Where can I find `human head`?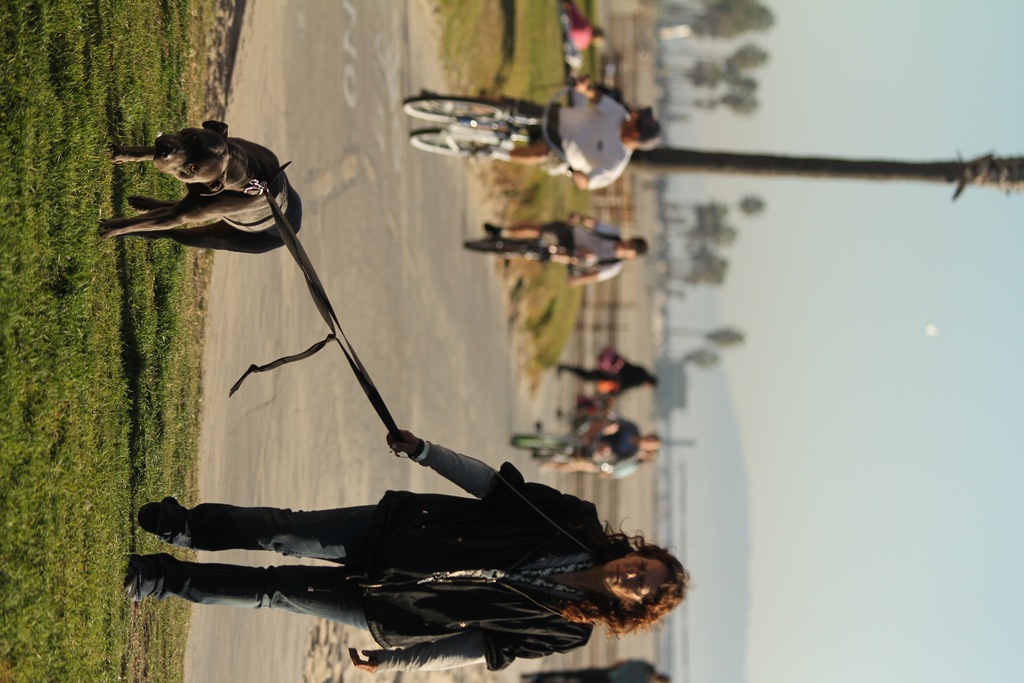
You can find it at Rect(619, 233, 650, 262).
